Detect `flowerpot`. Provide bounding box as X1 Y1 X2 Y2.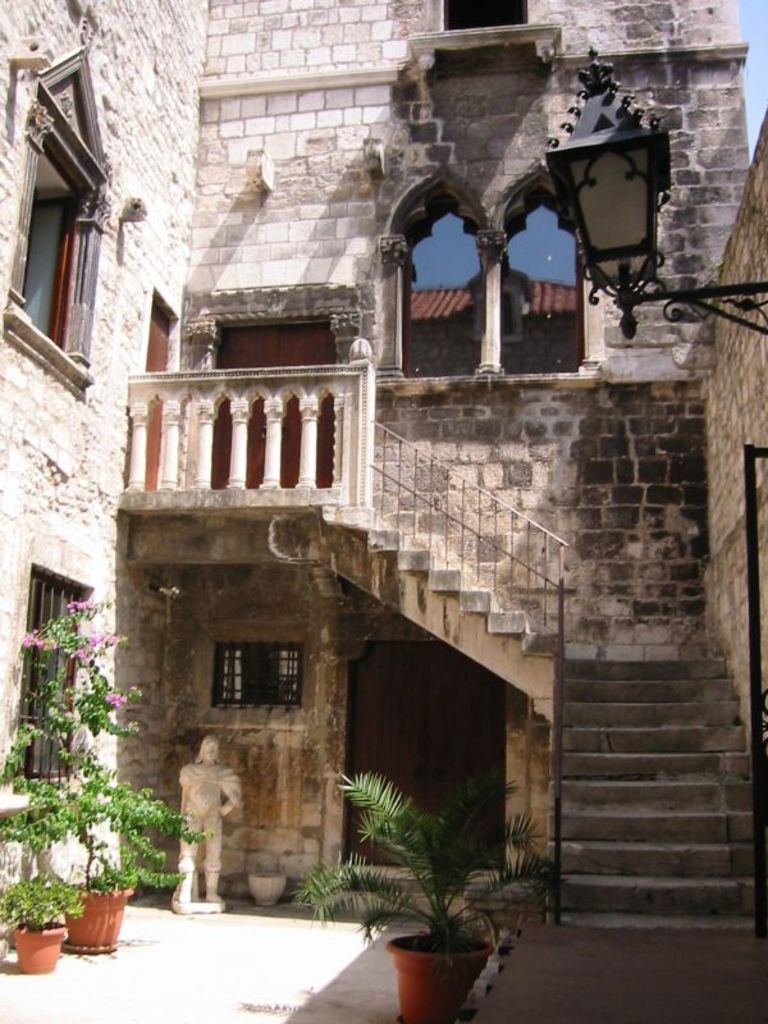
380 922 494 1023.
